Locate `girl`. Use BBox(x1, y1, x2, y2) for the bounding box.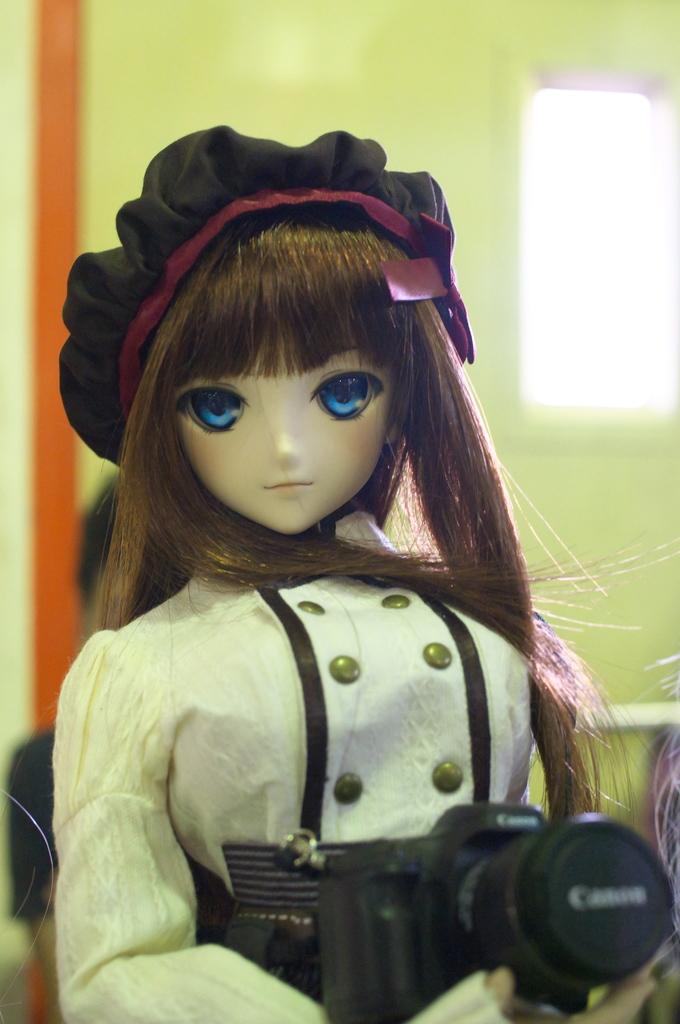
BBox(35, 118, 679, 1018).
